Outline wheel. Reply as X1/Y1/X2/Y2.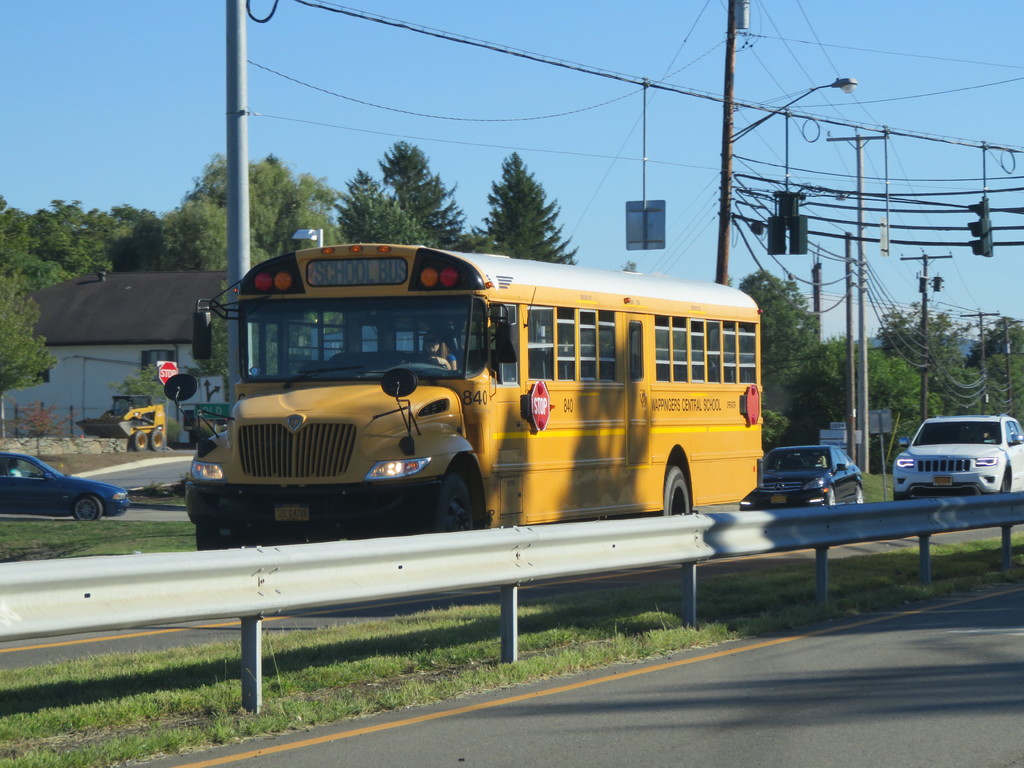
895/492/909/502.
